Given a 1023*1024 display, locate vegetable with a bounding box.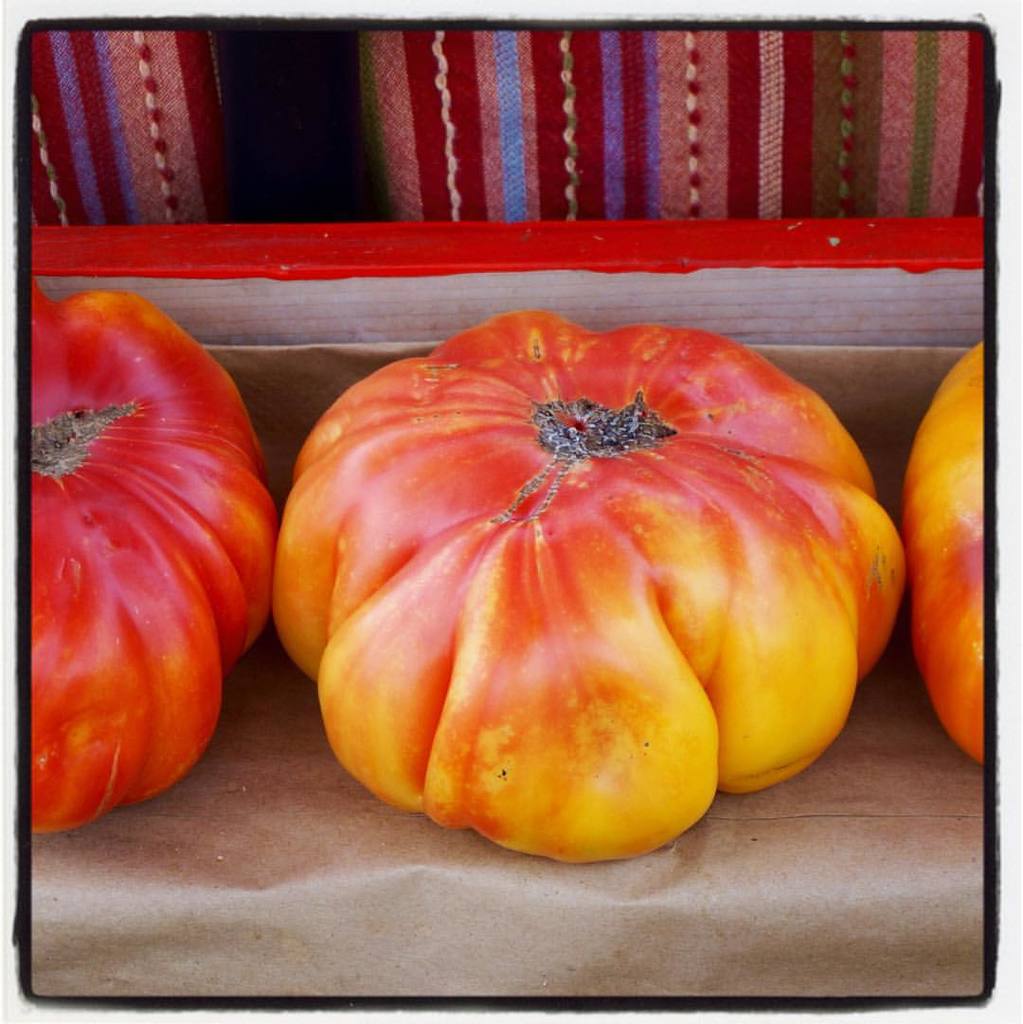
Located: locate(906, 337, 996, 772).
